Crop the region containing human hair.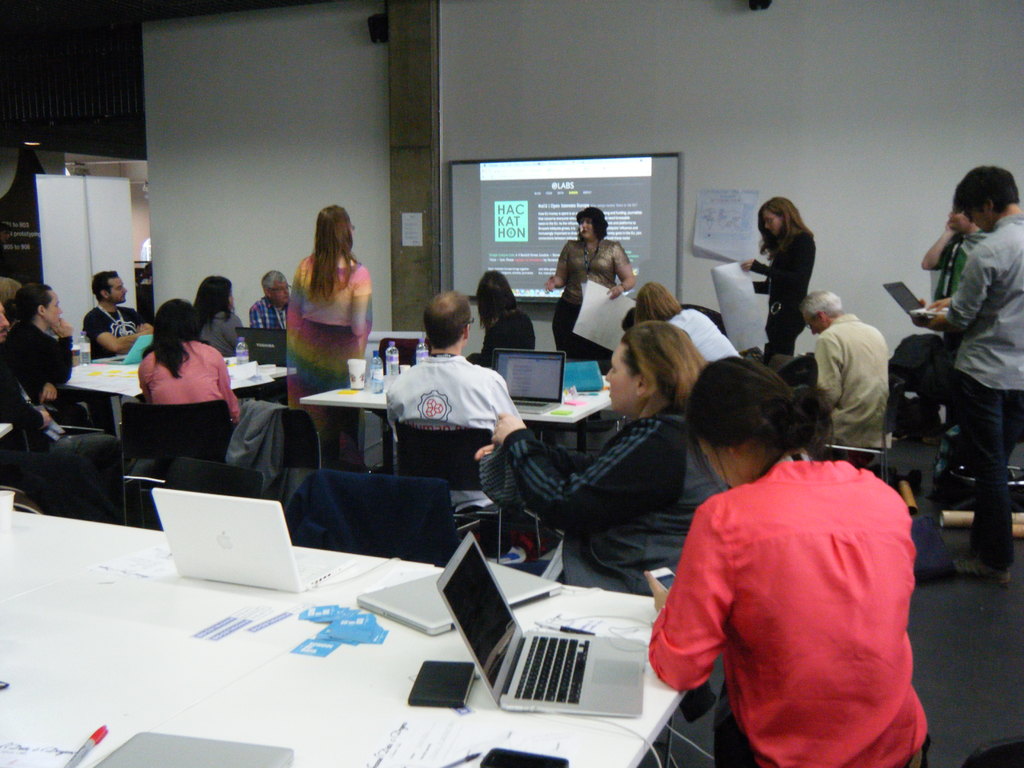
Crop region: (90, 270, 116, 303).
